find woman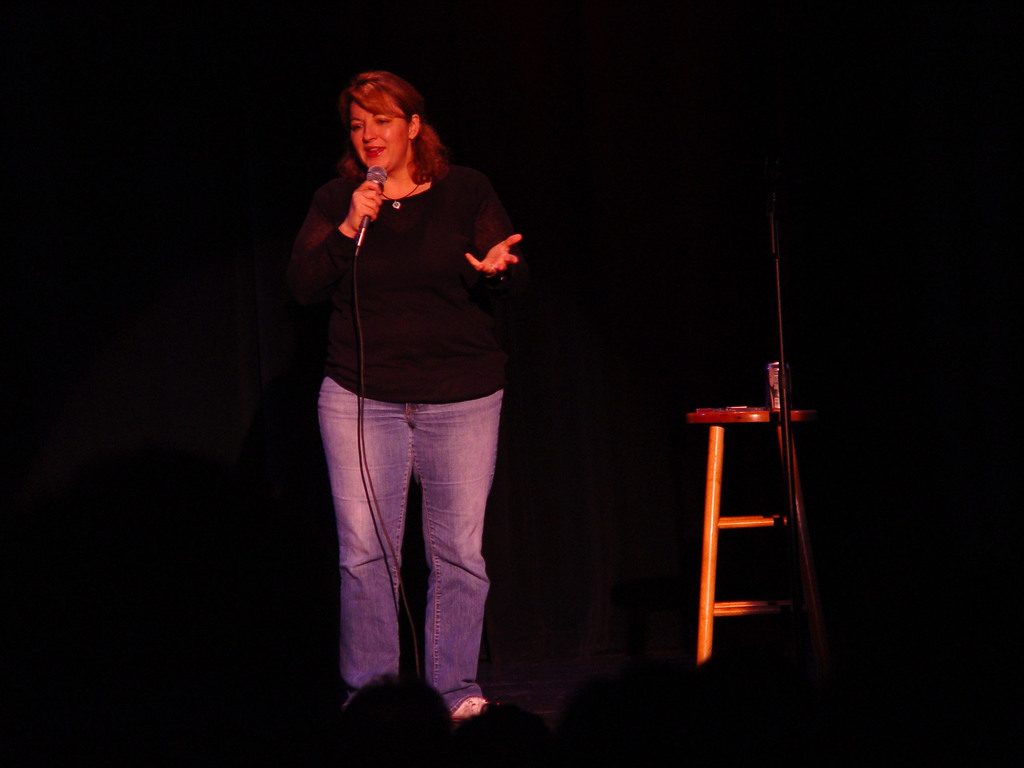
left=303, top=88, right=546, bottom=730
